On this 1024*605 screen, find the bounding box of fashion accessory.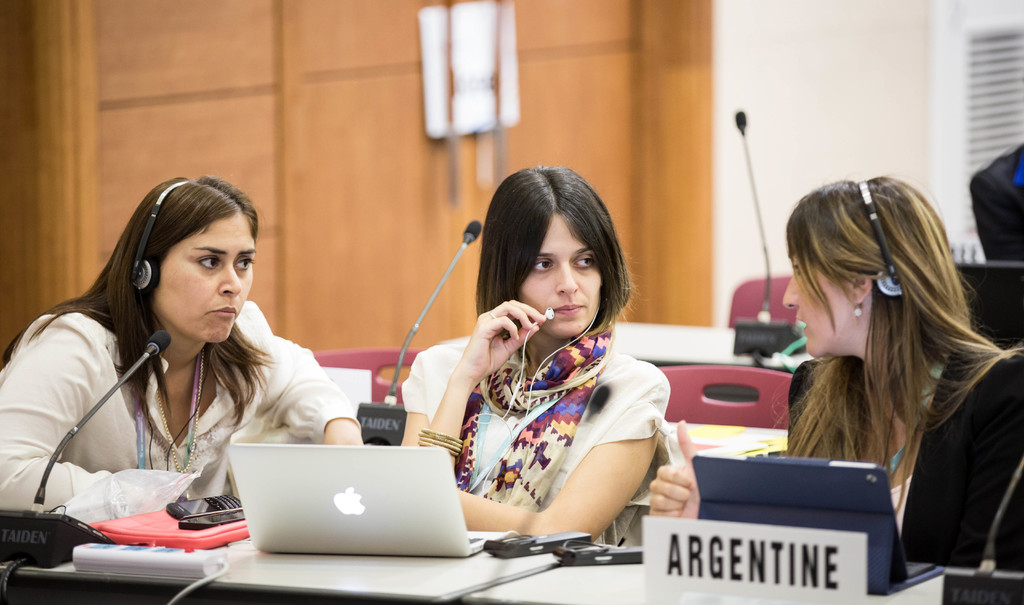
Bounding box: bbox=(852, 297, 863, 322).
